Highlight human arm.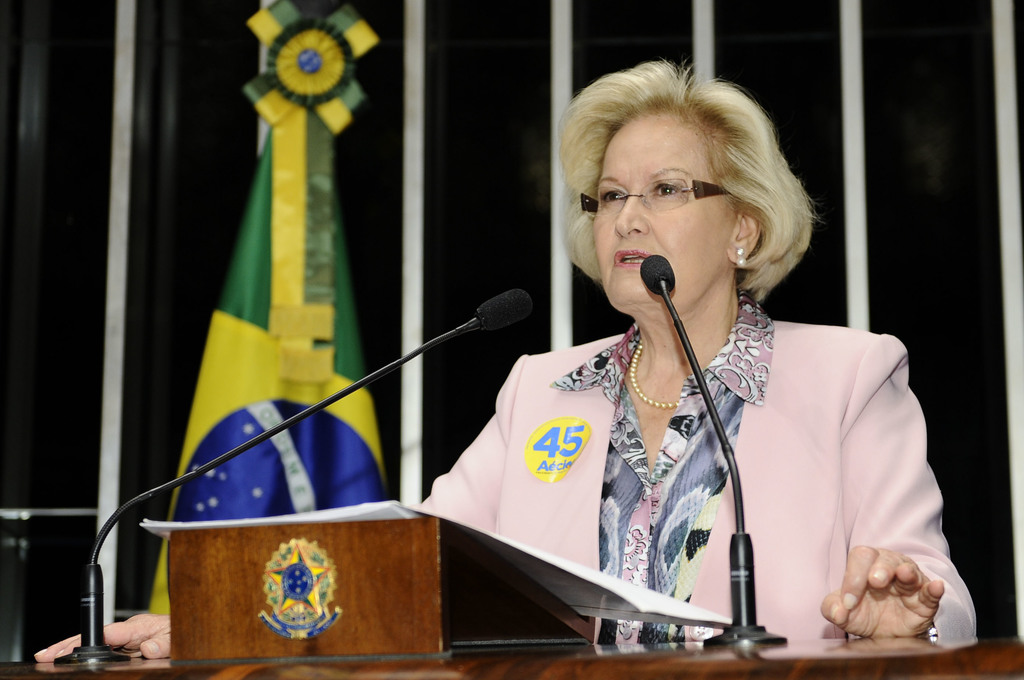
Highlighted region: <bbox>39, 382, 510, 660</bbox>.
